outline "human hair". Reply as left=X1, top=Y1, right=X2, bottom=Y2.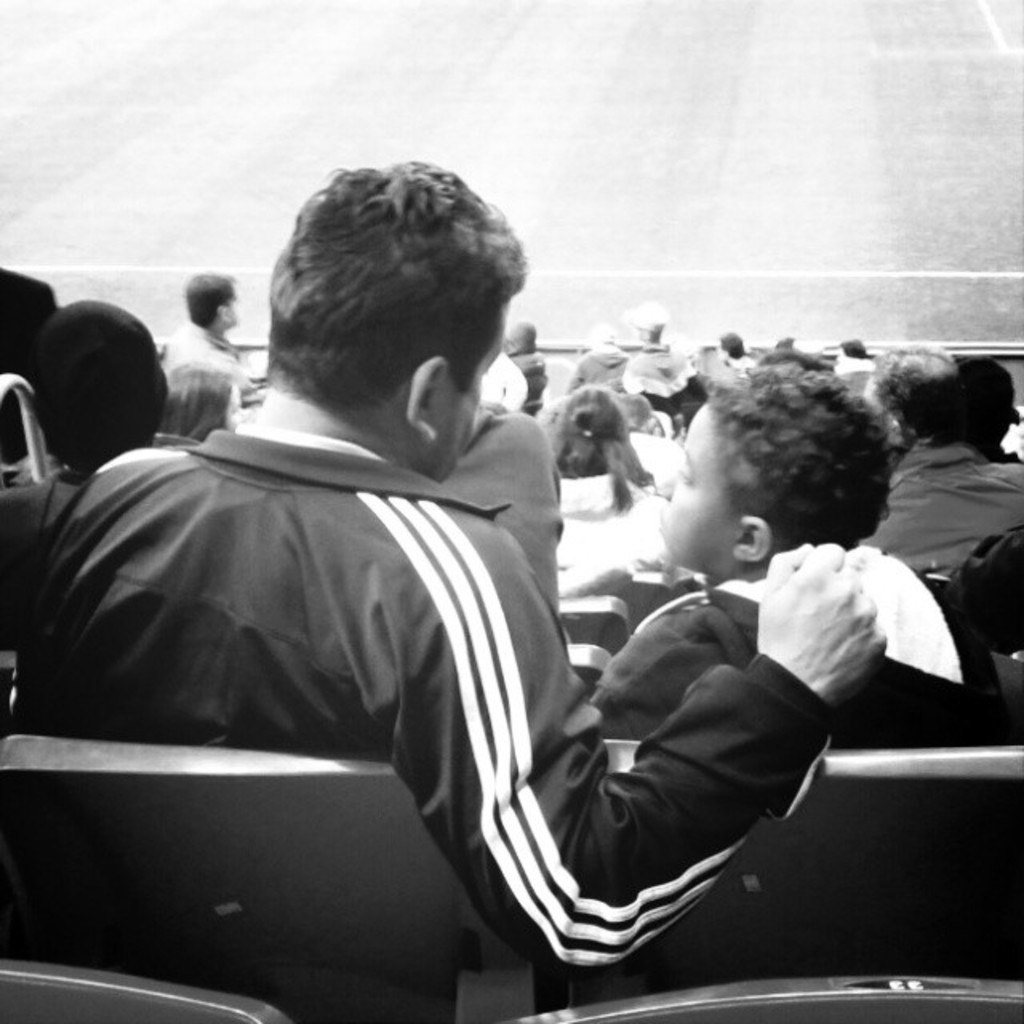
left=707, top=366, right=885, bottom=554.
